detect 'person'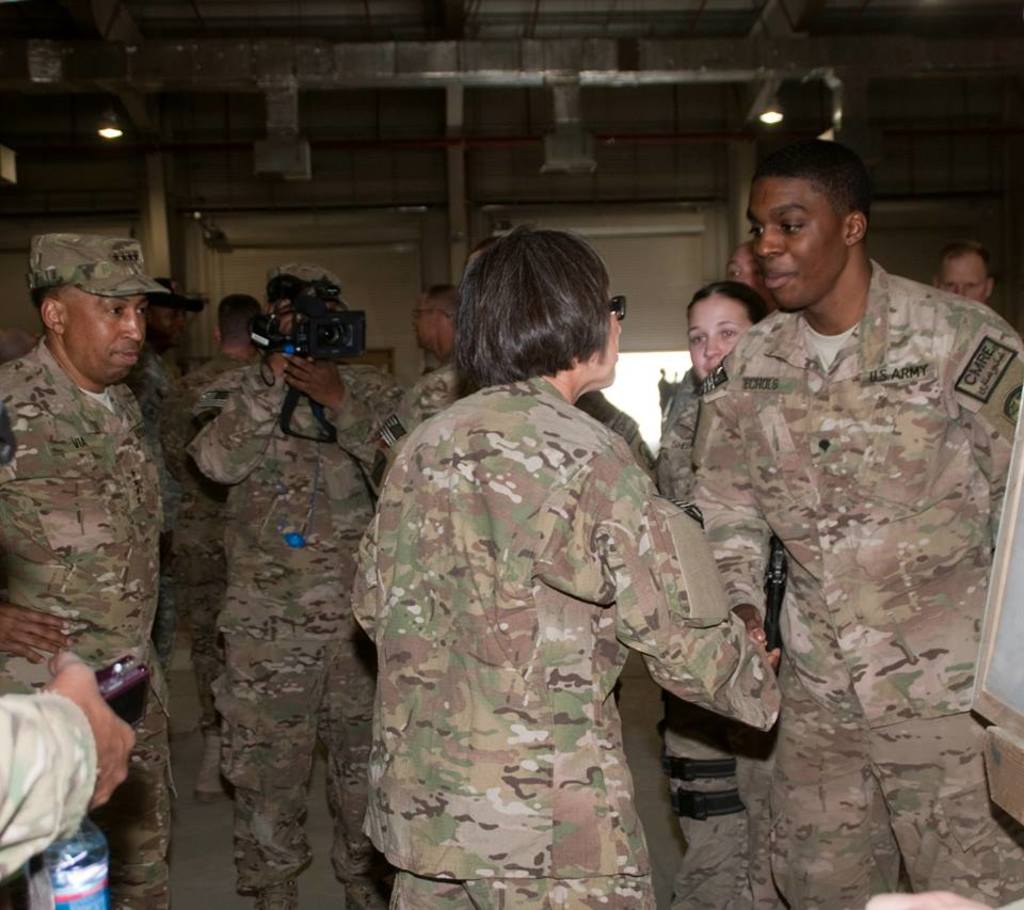
[349,232,777,909]
